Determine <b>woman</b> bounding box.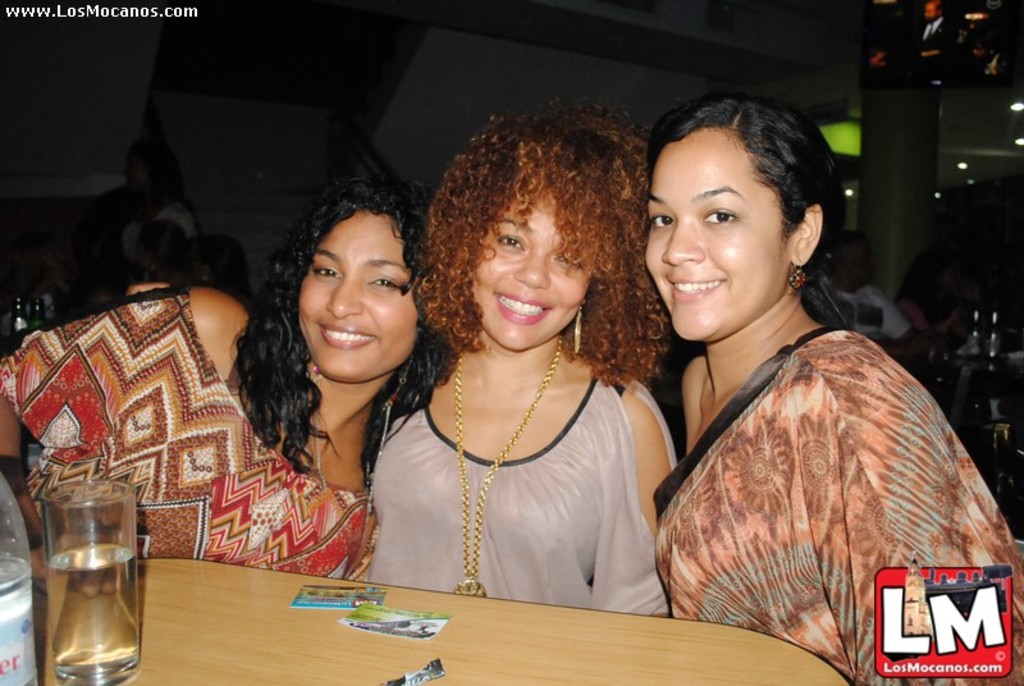
Determined: bbox=(0, 173, 465, 585).
